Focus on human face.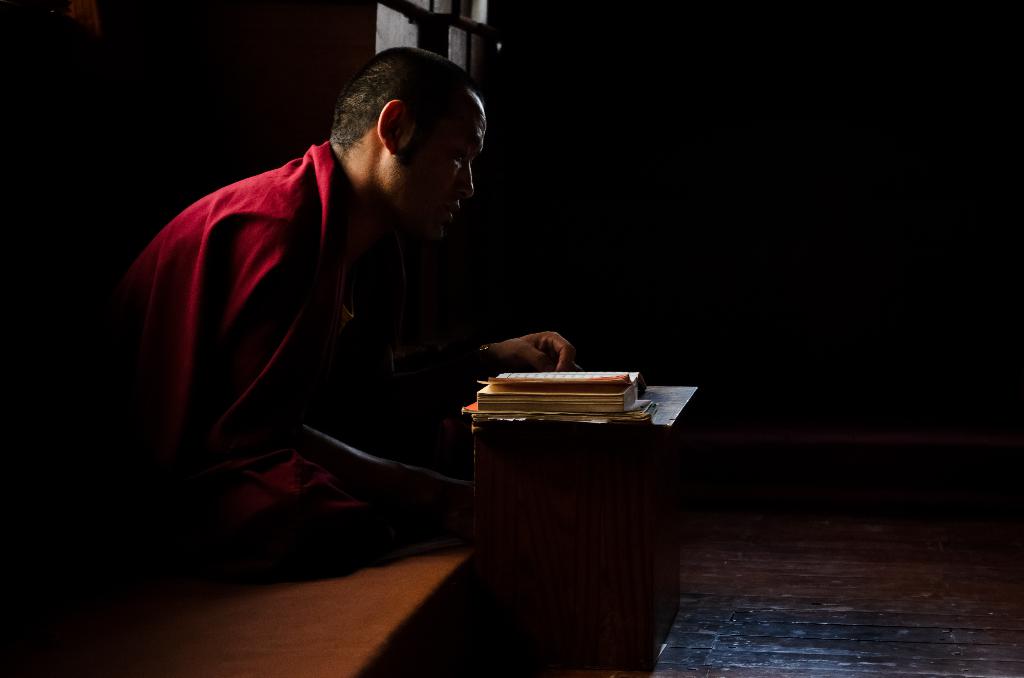
Focused at [388, 80, 488, 241].
